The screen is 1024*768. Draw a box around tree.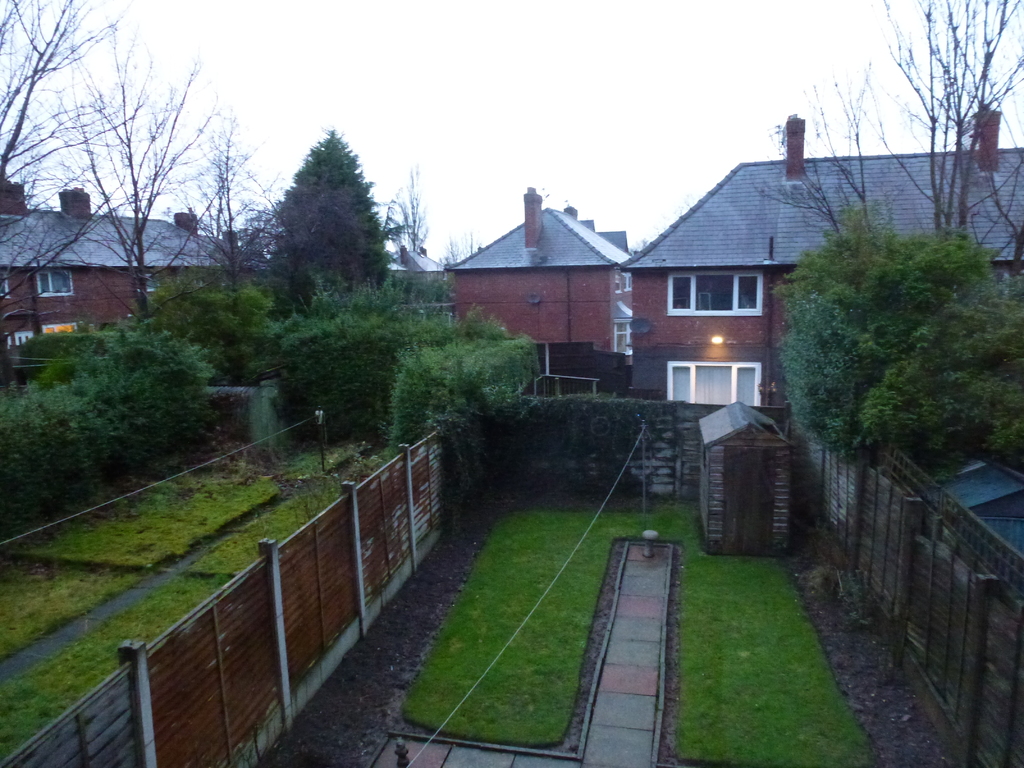
<region>263, 180, 370, 309</region>.
